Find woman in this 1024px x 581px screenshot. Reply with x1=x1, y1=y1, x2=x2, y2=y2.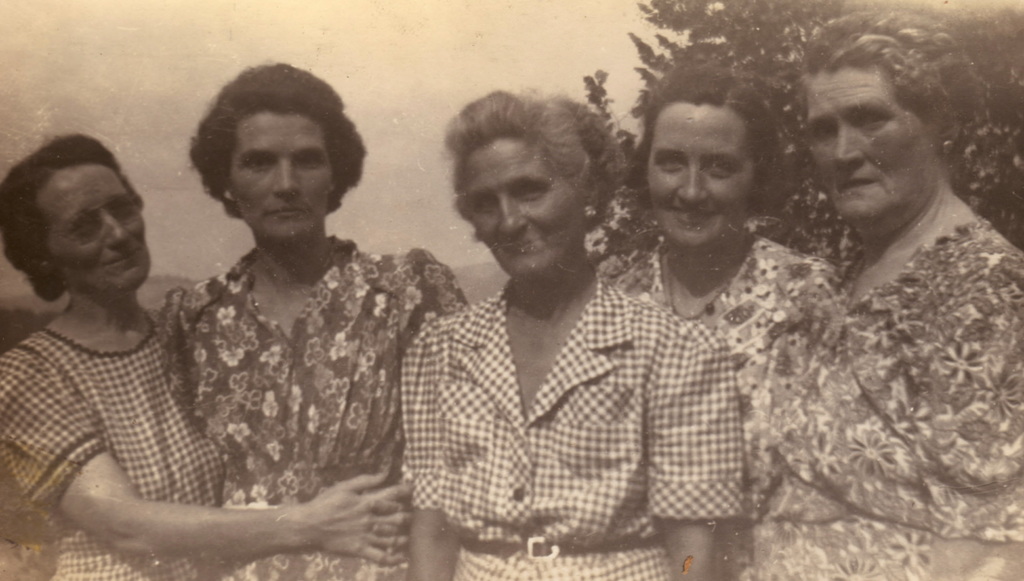
x1=0, y1=135, x2=409, y2=580.
